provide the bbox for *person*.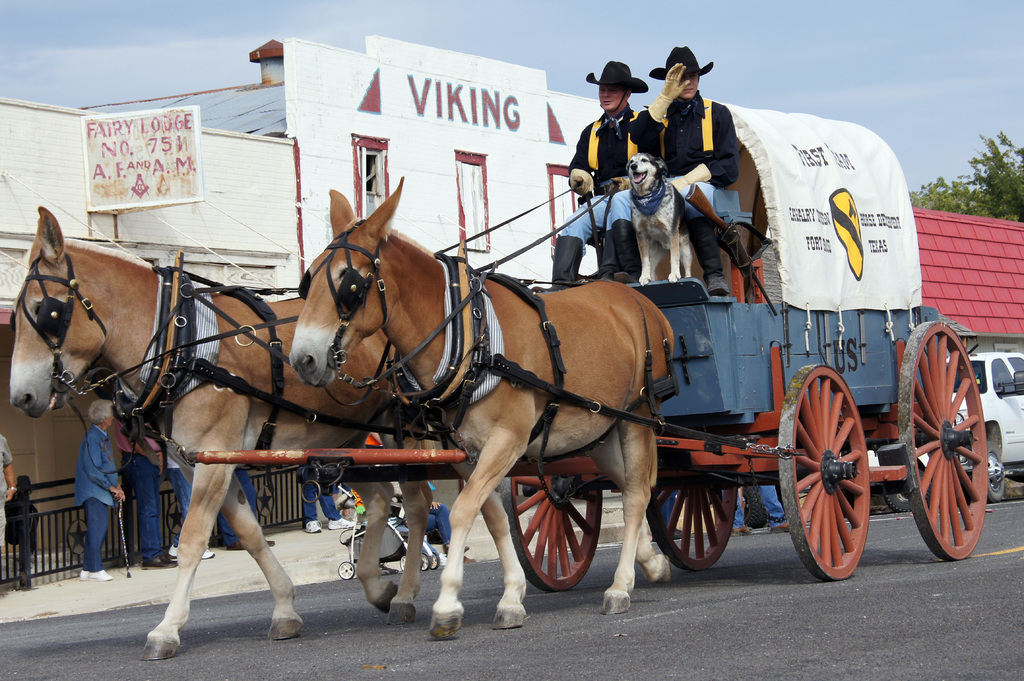
Rect(219, 454, 268, 555).
